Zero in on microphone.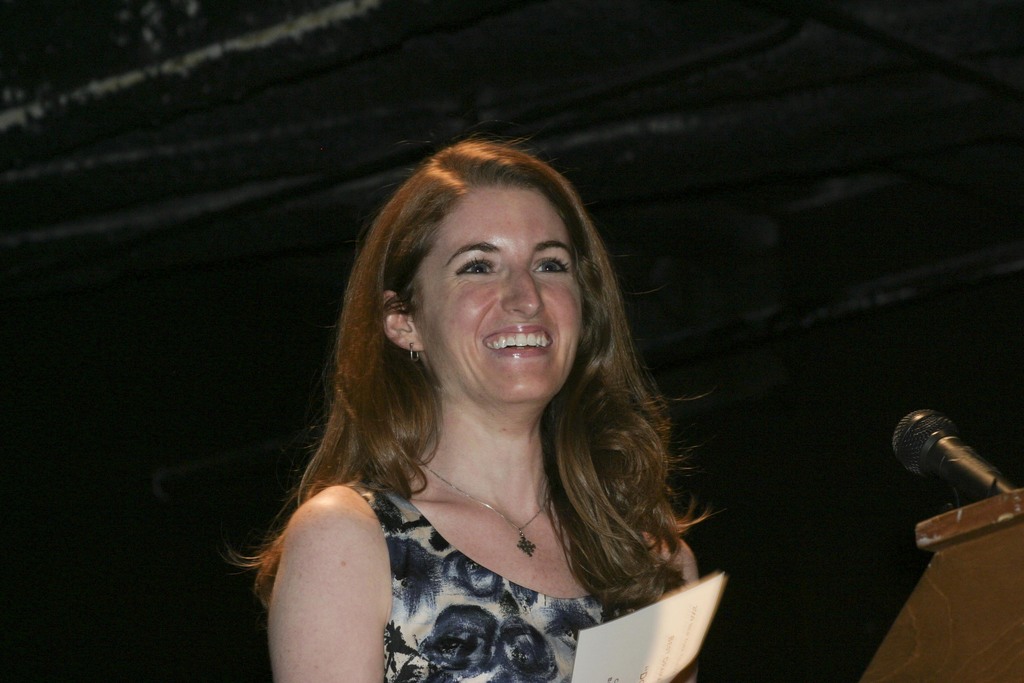
Zeroed in: (x1=893, y1=408, x2=1014, y2=503).
